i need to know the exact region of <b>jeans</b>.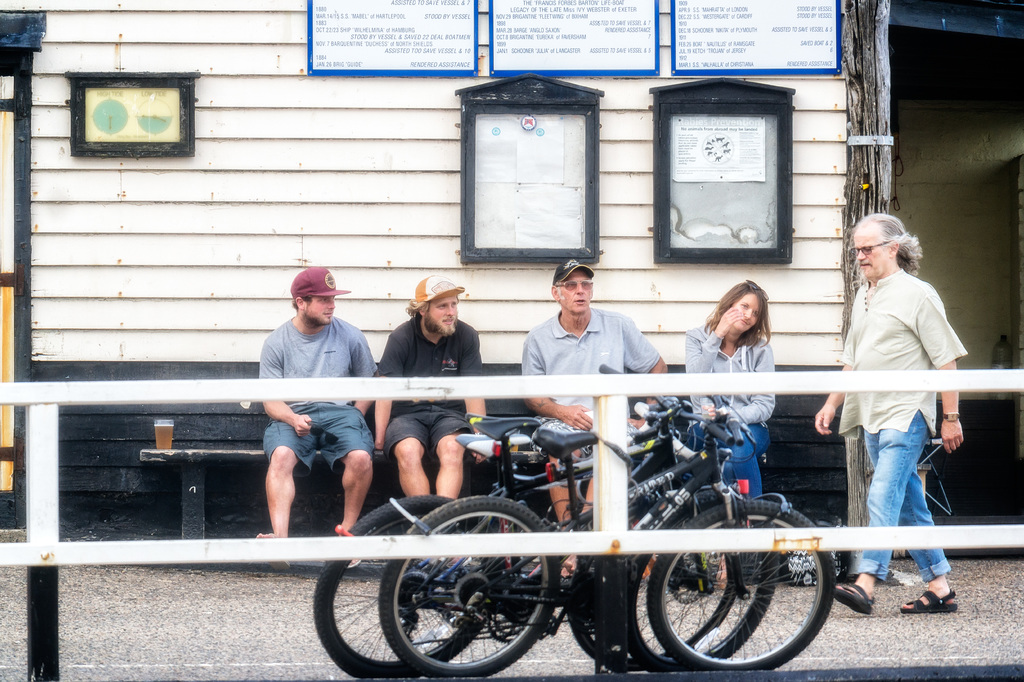
Region: 699,424,767,495.
